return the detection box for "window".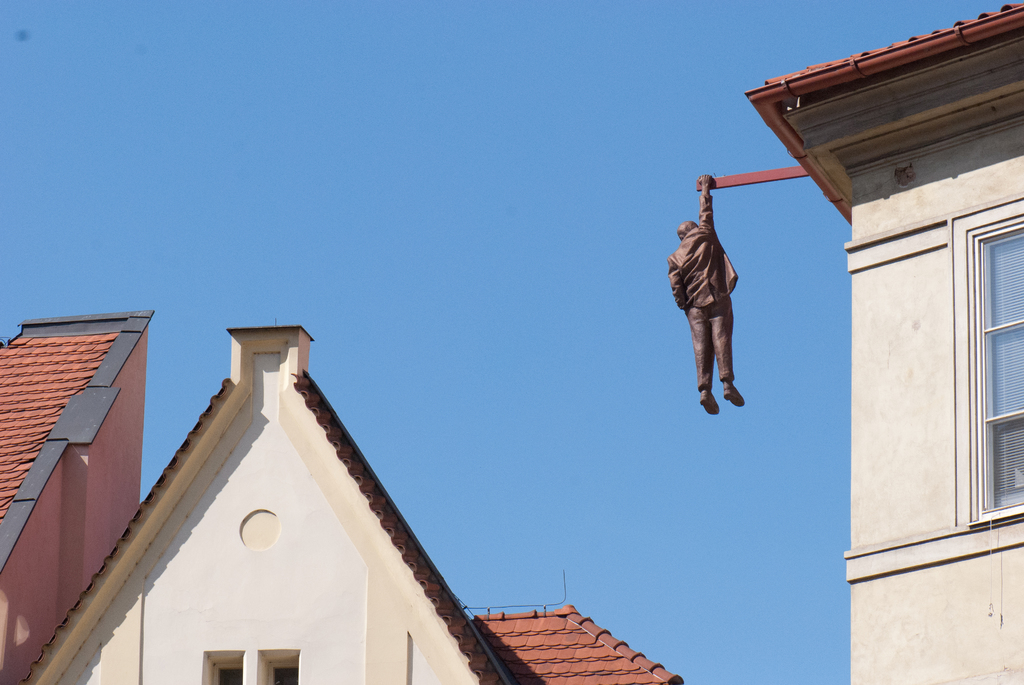
select_region(948, 198, 1023, 521).
